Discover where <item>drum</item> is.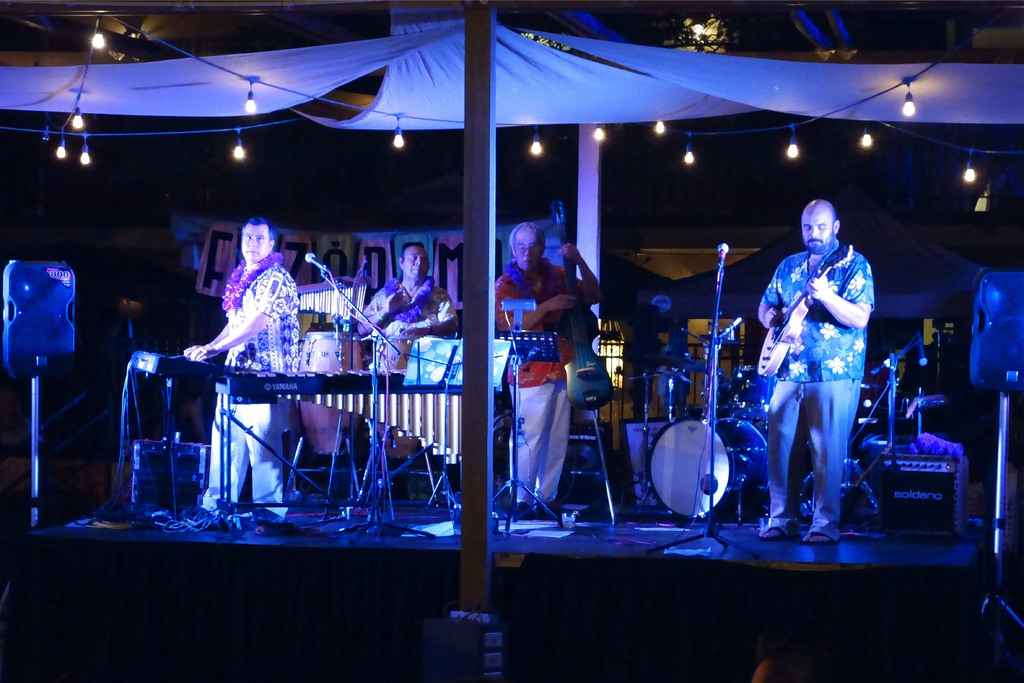
Discovered at bbox=(371, 334, 424, 459).
